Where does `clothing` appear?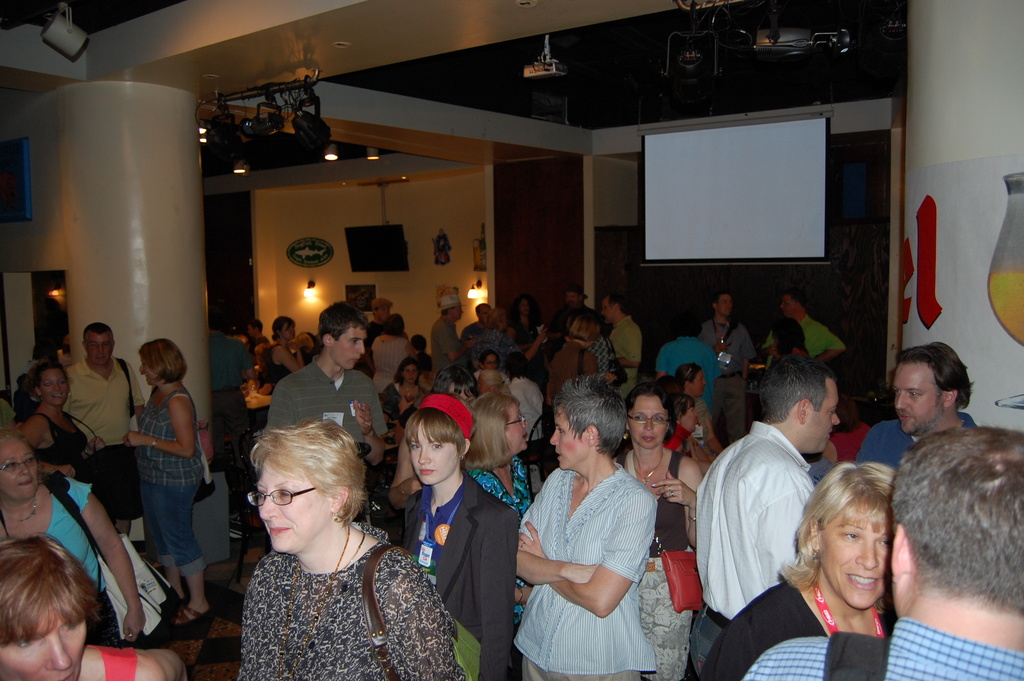
Appears at Rect(653, 338, 716, 415).
